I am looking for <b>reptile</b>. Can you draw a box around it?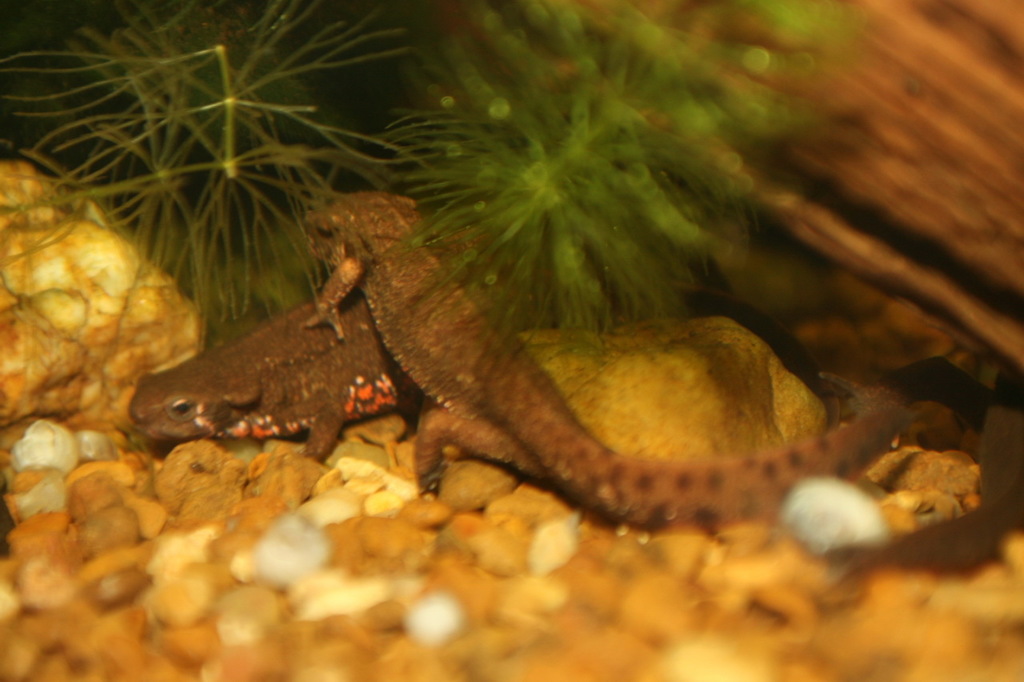
Sure, the bounding box is [left=127, top=216, right=860, bottom=472].
